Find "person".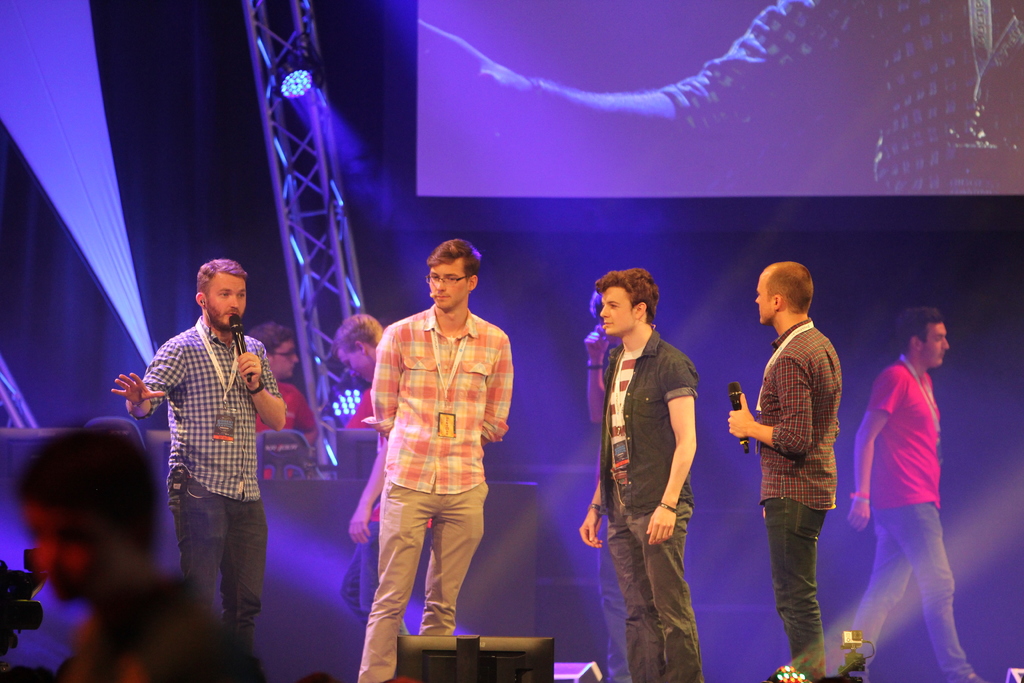
box(14, 424, 269, 682).
